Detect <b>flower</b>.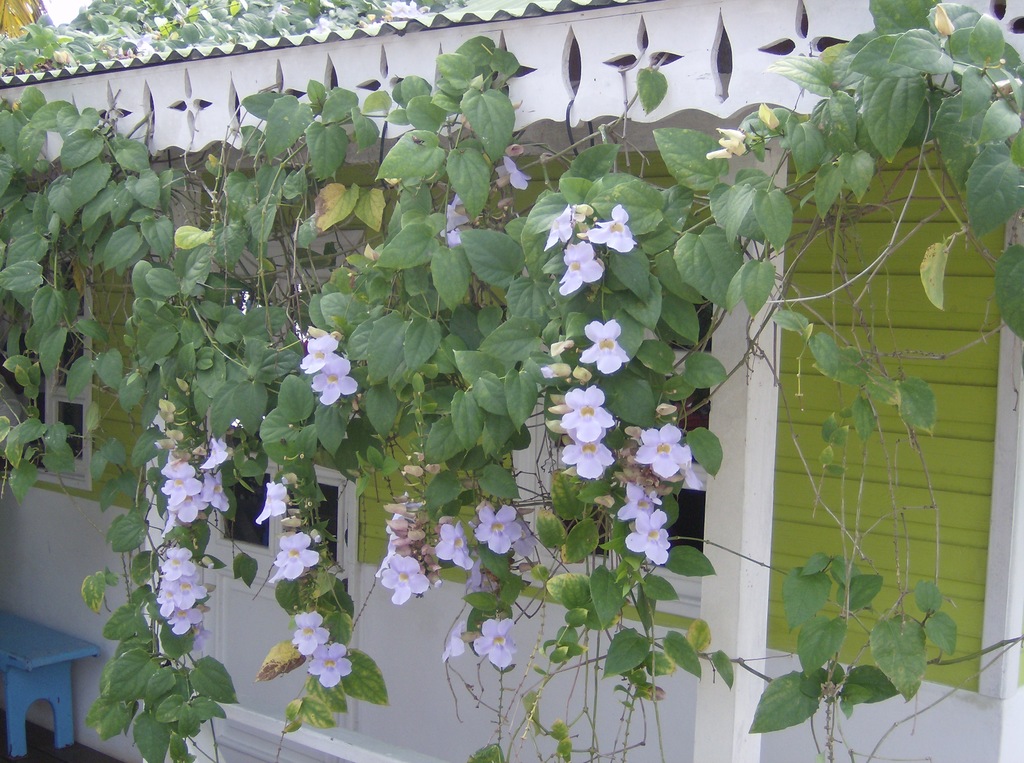
Detected at (x1=476, y1=615, x2=519, y2=670).
